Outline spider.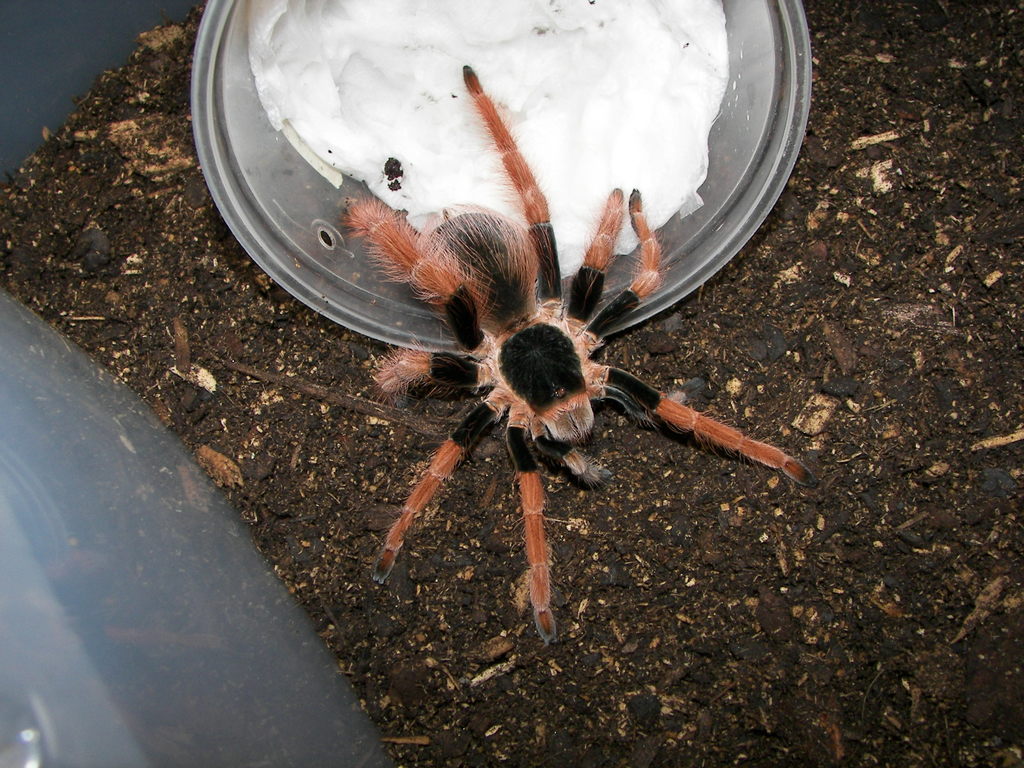
Outline: bbox=[337, 67, 817, 650].
